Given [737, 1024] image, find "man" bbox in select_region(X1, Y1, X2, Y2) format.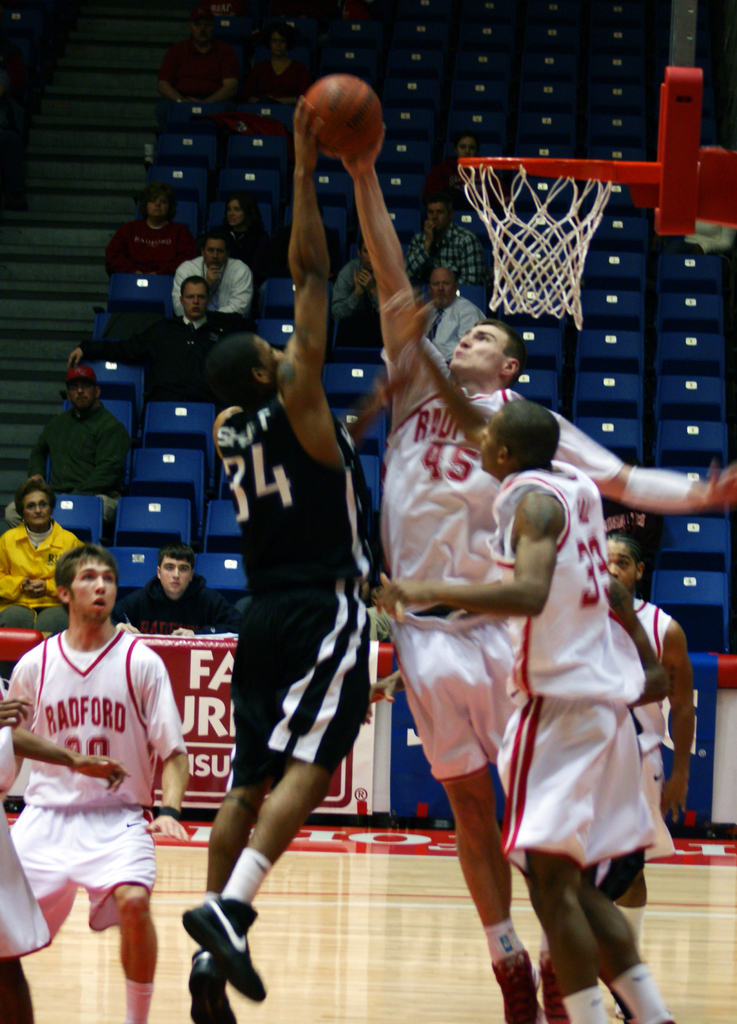
select_region(64, 274, 253, 407).
